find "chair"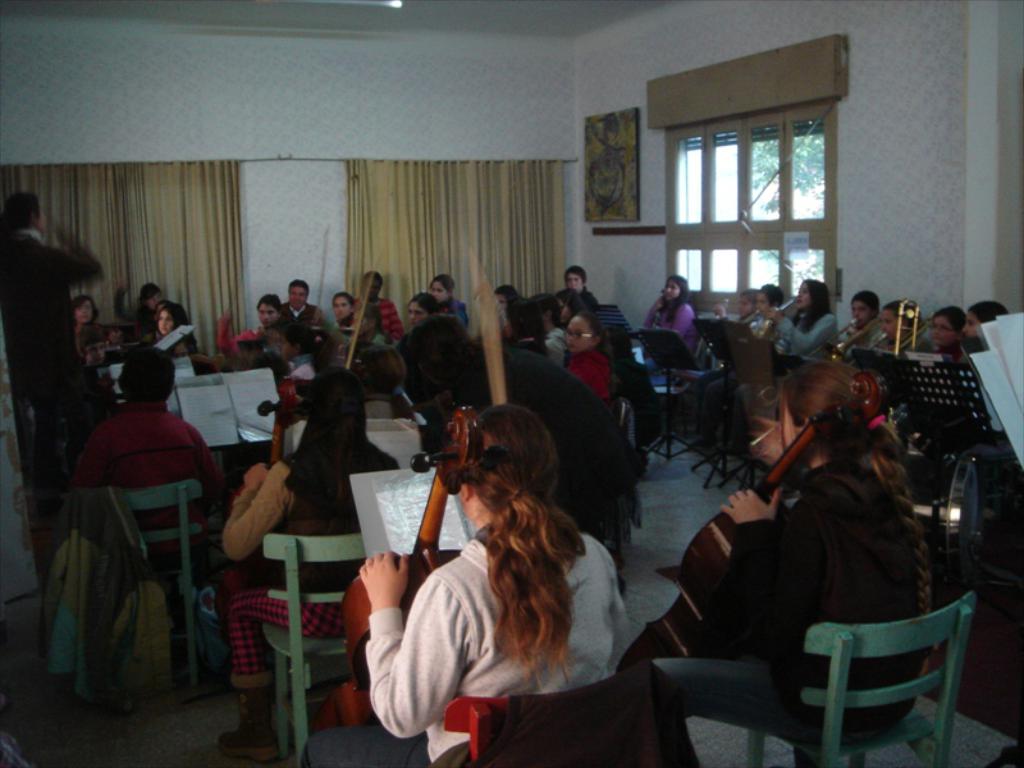
[772, 586, 989, 763]
